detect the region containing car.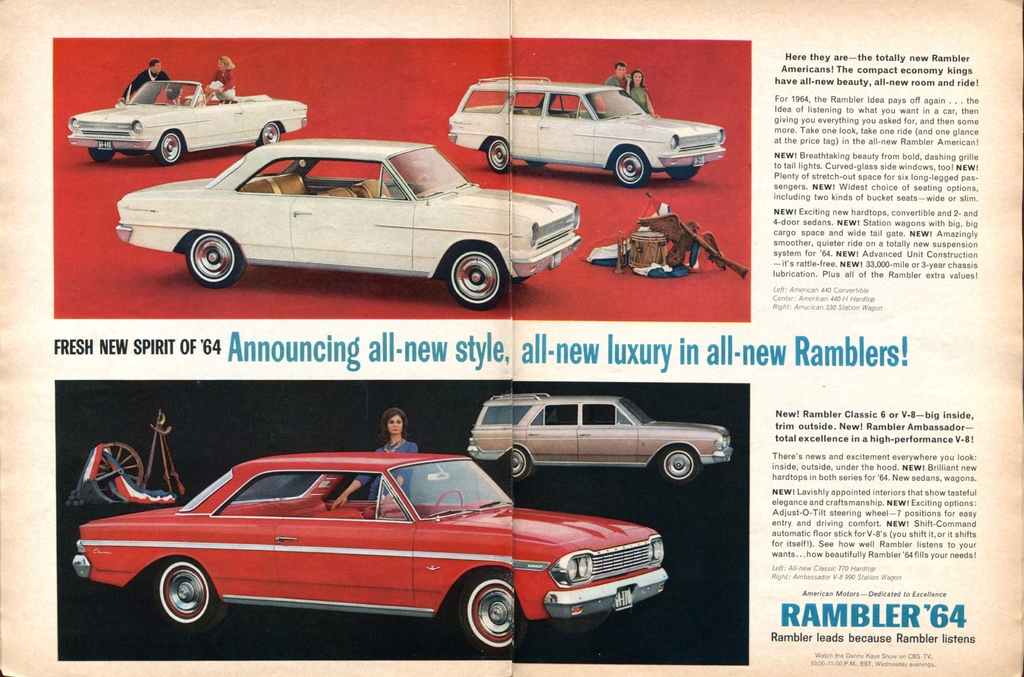
<region>62, 76, 308, 165</region>.
